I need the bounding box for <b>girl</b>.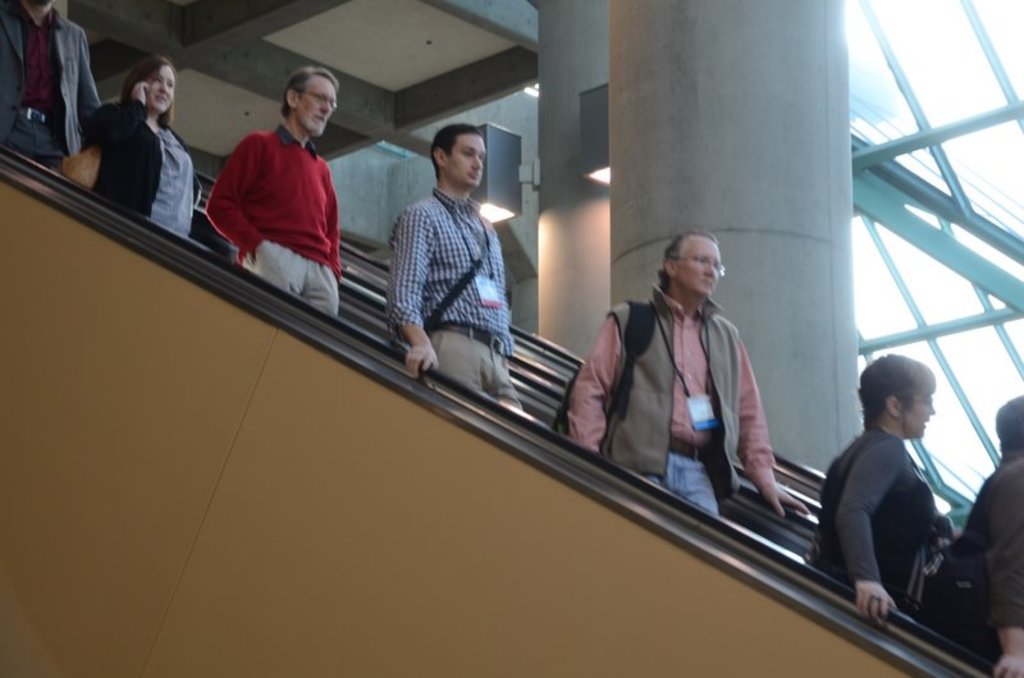
Here it is: bbox=(77, 55, 207, 253).
